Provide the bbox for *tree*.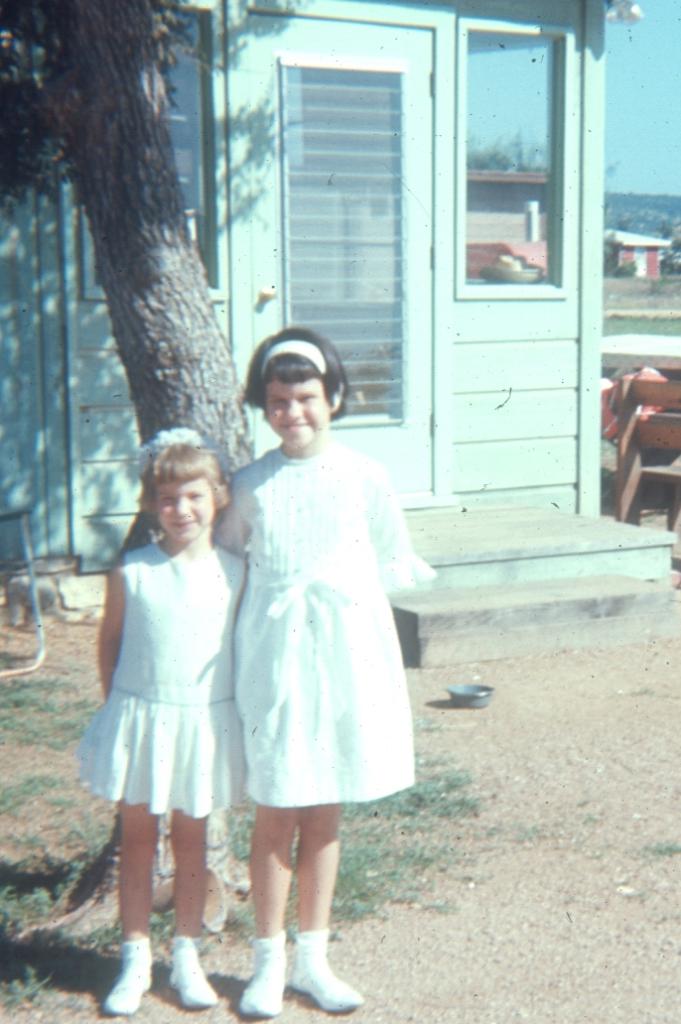
(left=448, top=133, right=516, bottom=172).
